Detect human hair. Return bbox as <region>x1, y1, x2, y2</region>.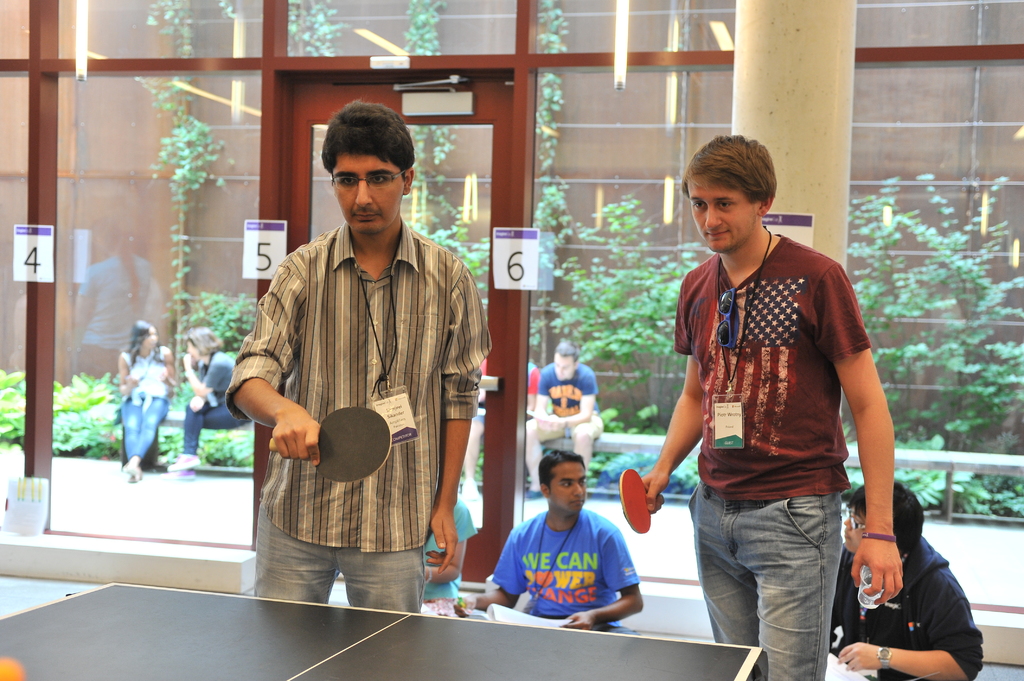
<region>317, 108, 408, 210</region>.
